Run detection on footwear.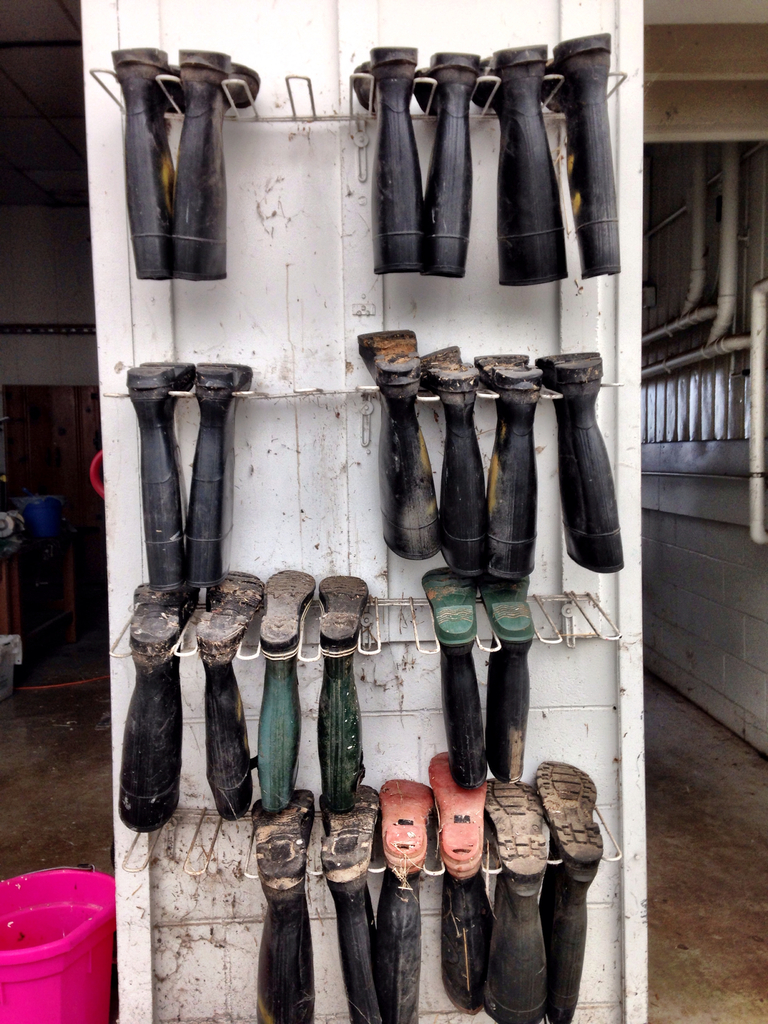
Result: (315,781,392,1023).
